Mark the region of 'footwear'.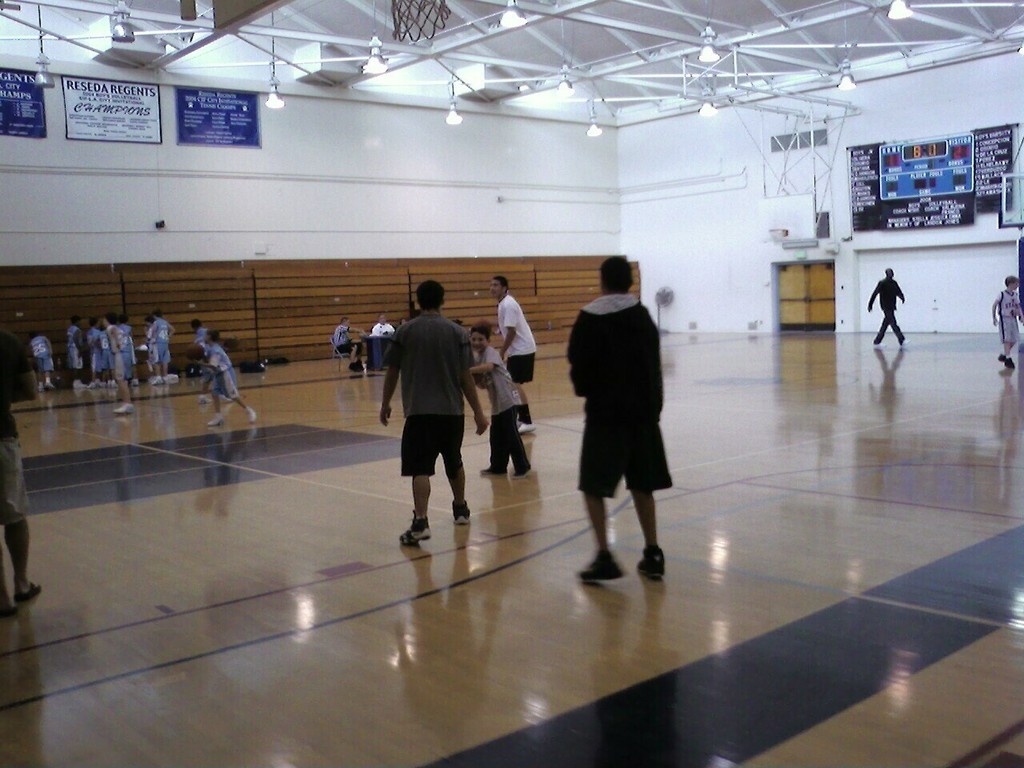
Region: locate(1005, 359, 1015, 370).
